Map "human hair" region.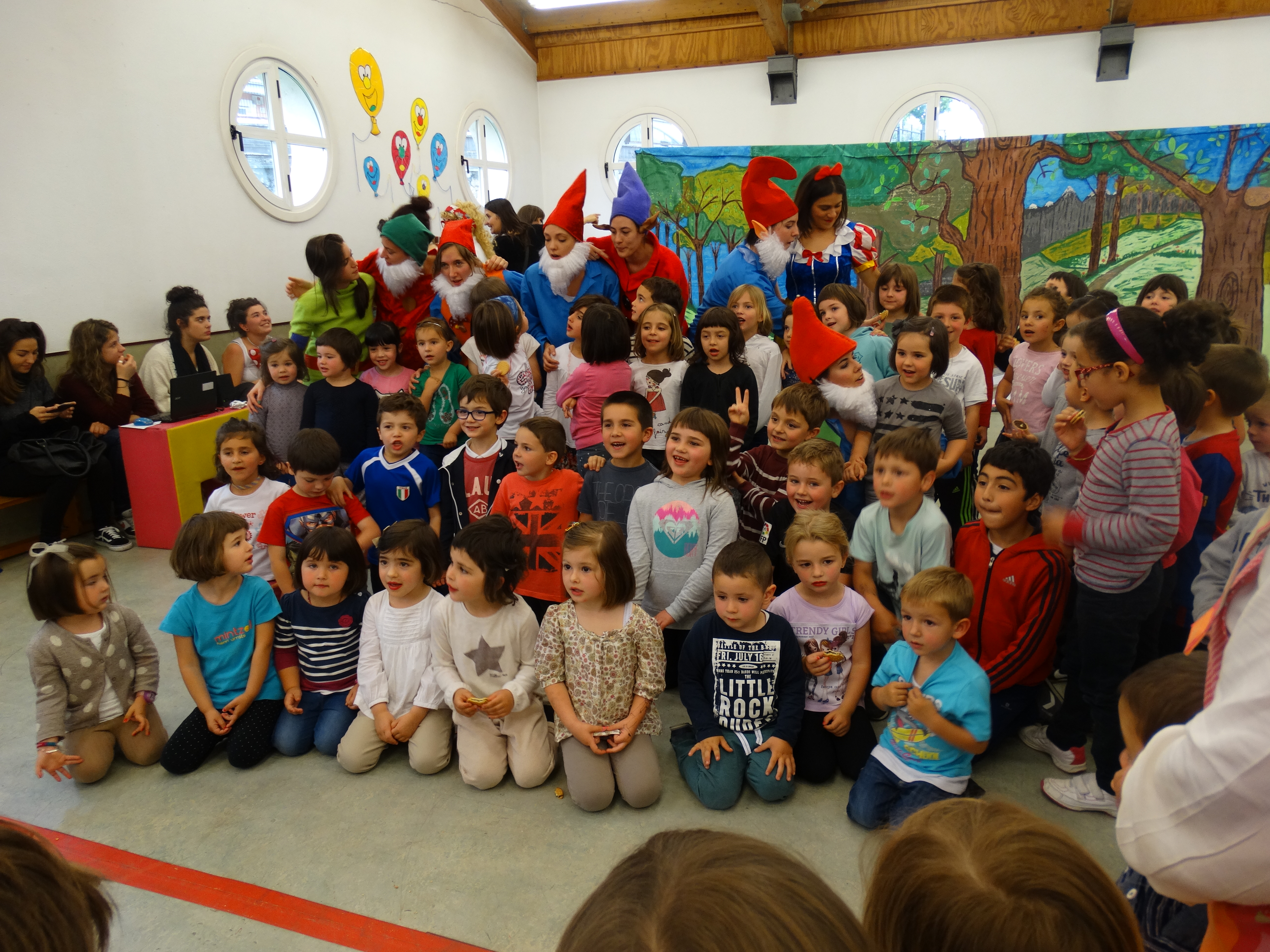
Mapped to [53,101,70,119].
